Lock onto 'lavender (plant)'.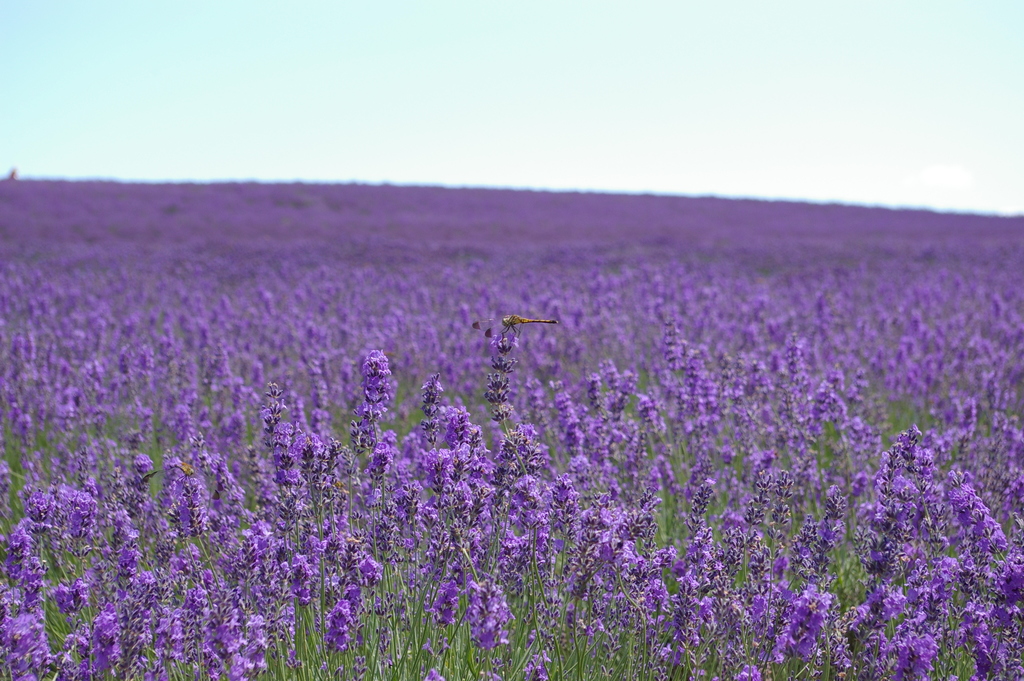
Locked: bbox=[737, 586, 763, 620].
